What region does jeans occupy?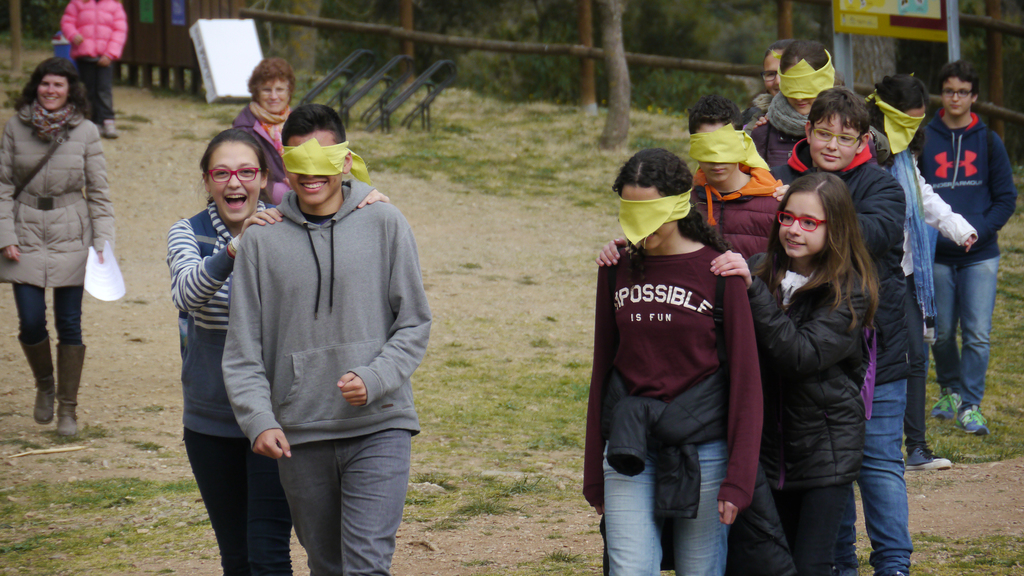
x1=74, y1=53, x2=114, y2=124.
